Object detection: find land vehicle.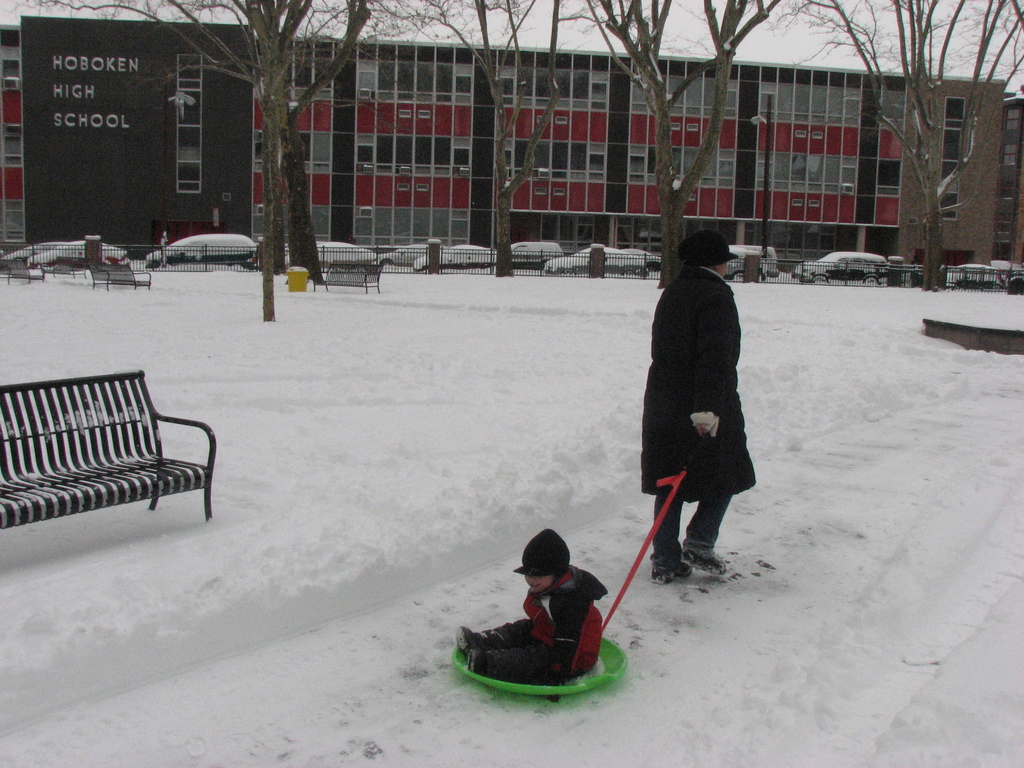
box(285, 241, 378, 271).
